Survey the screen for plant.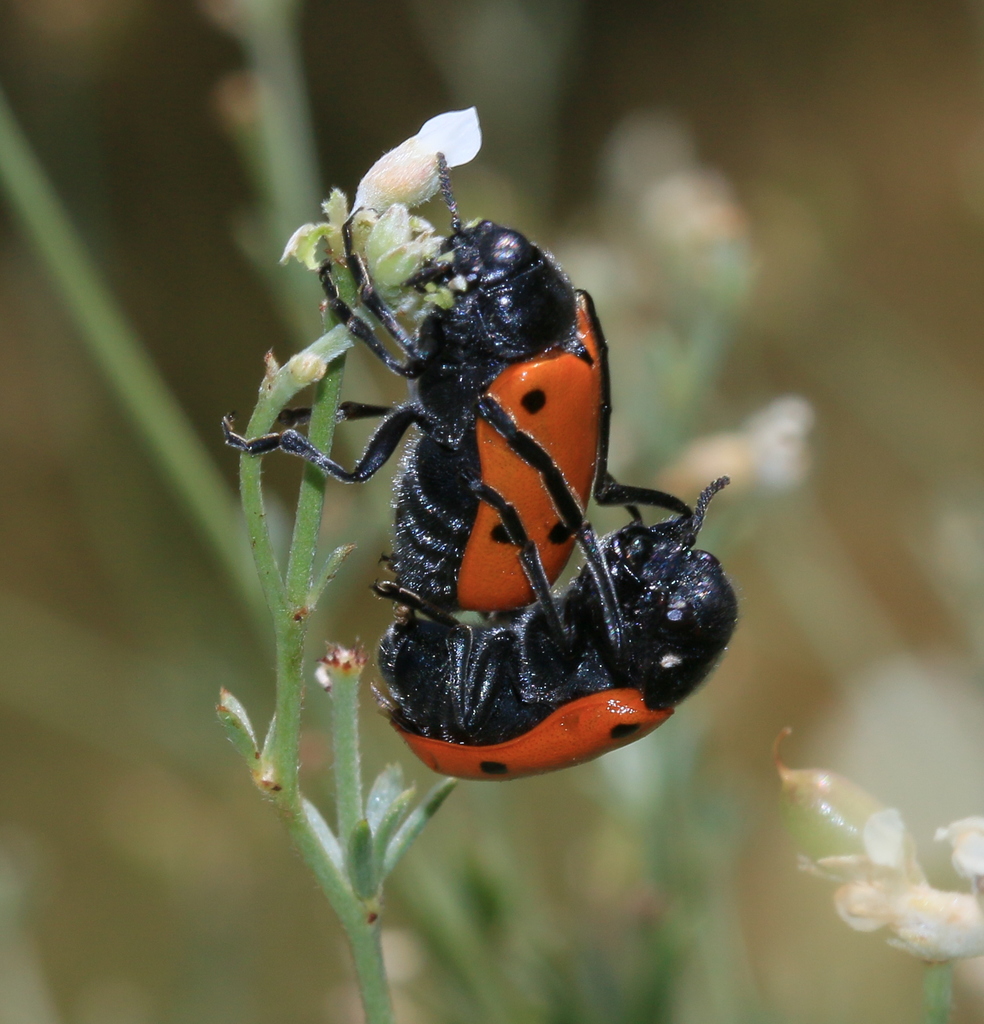
Survey found: x1=0 y1=0 x2=983 y2=1023.
